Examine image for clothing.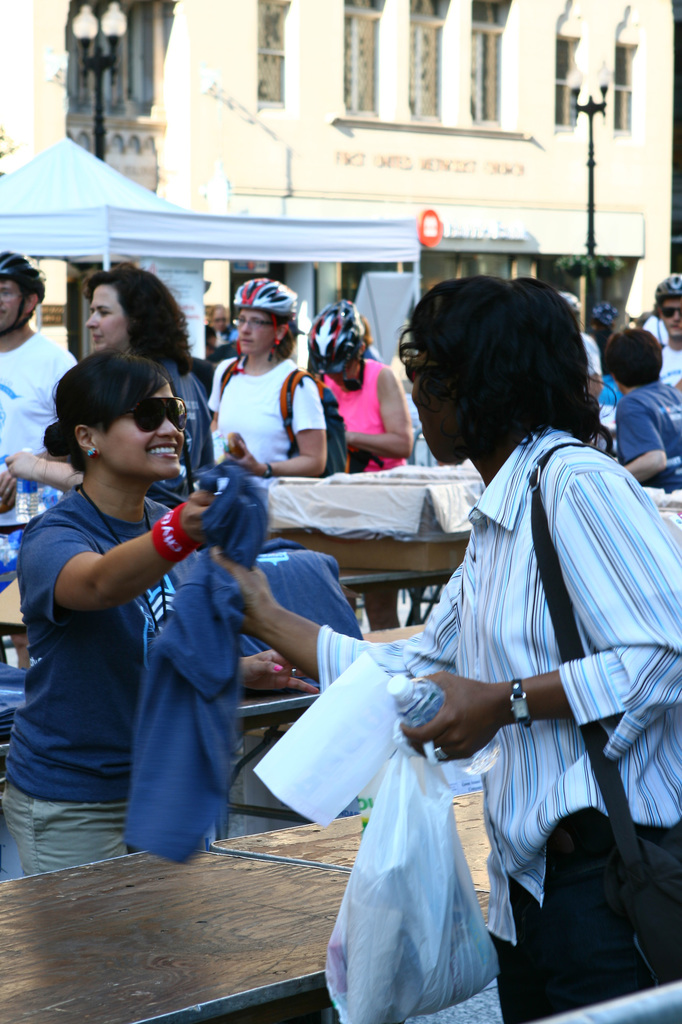
Examination result: (left=120, top=580, right=244, bottom=874).
